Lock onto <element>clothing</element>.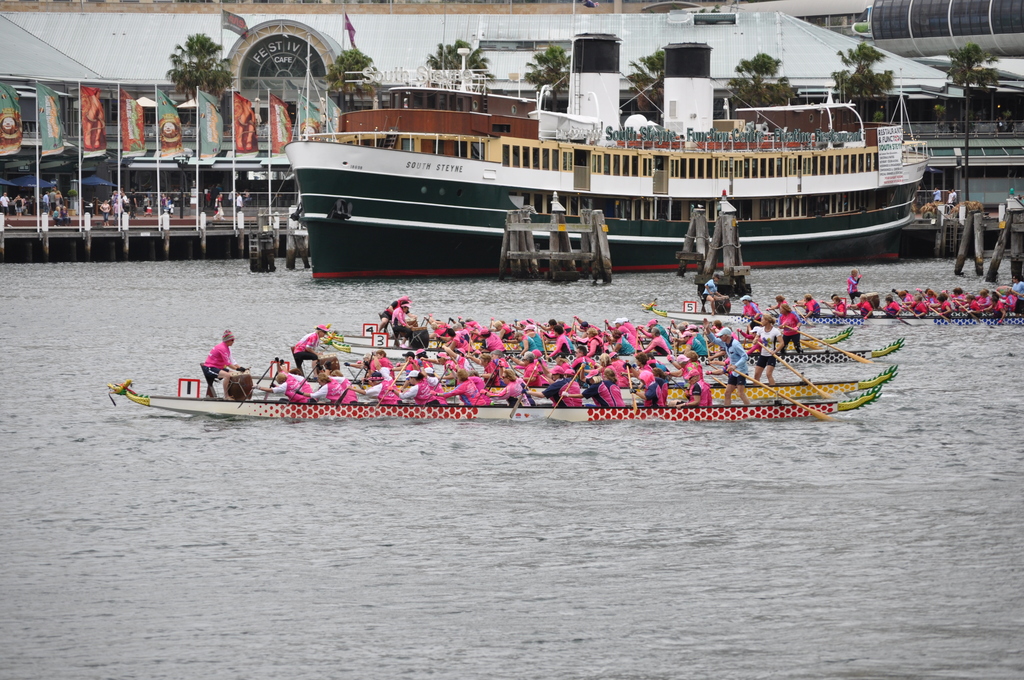
Locked: left=13, top=197, right=22, bottom=212.
